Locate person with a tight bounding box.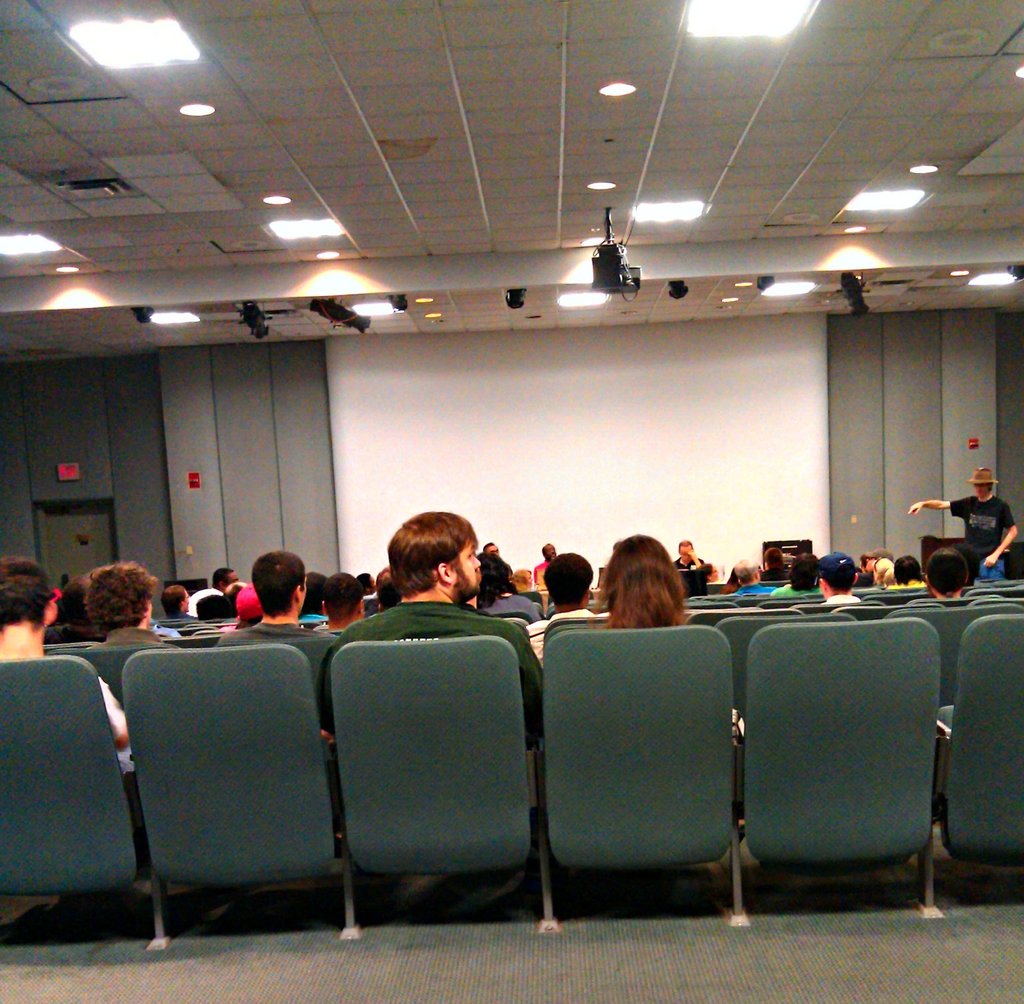
Rect(925, 552, 971, 609).
